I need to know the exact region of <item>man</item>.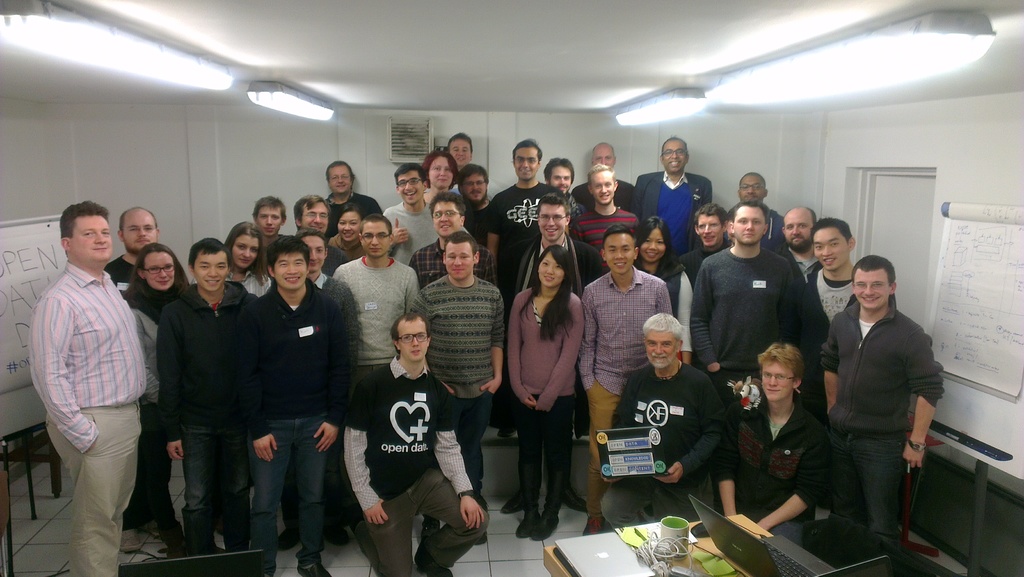
Region: (left=598, top=309, right=722, bottom=529).
